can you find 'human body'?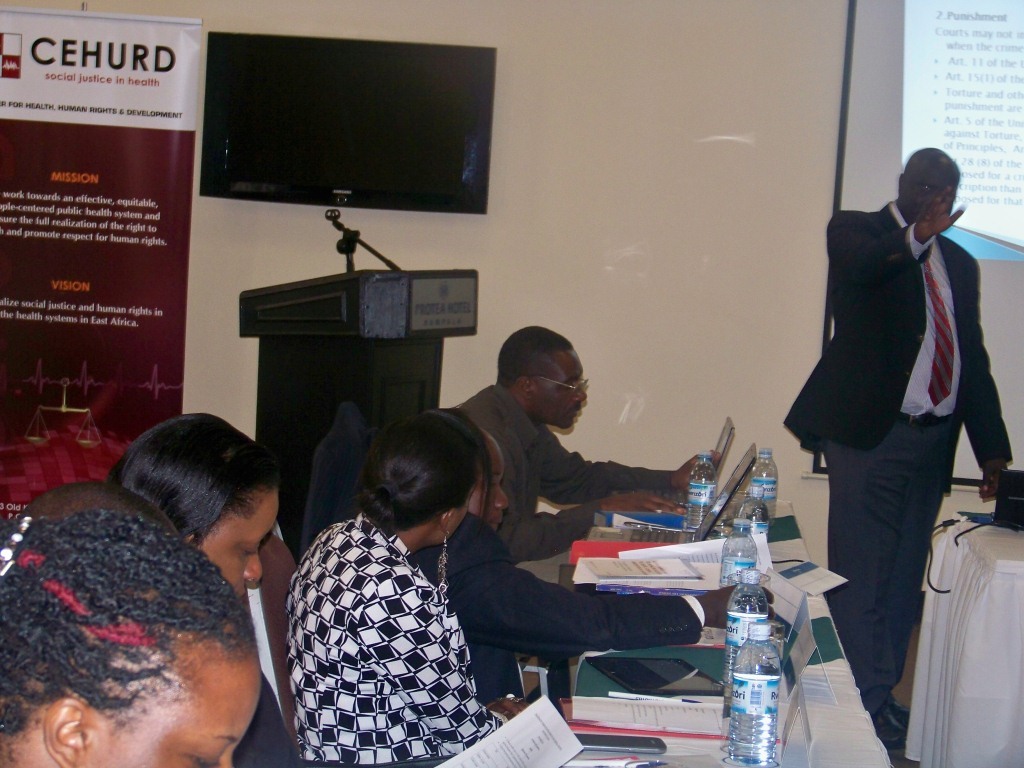
Yes, bounding box: [left=122, top=408, right=281, bottom=620].
